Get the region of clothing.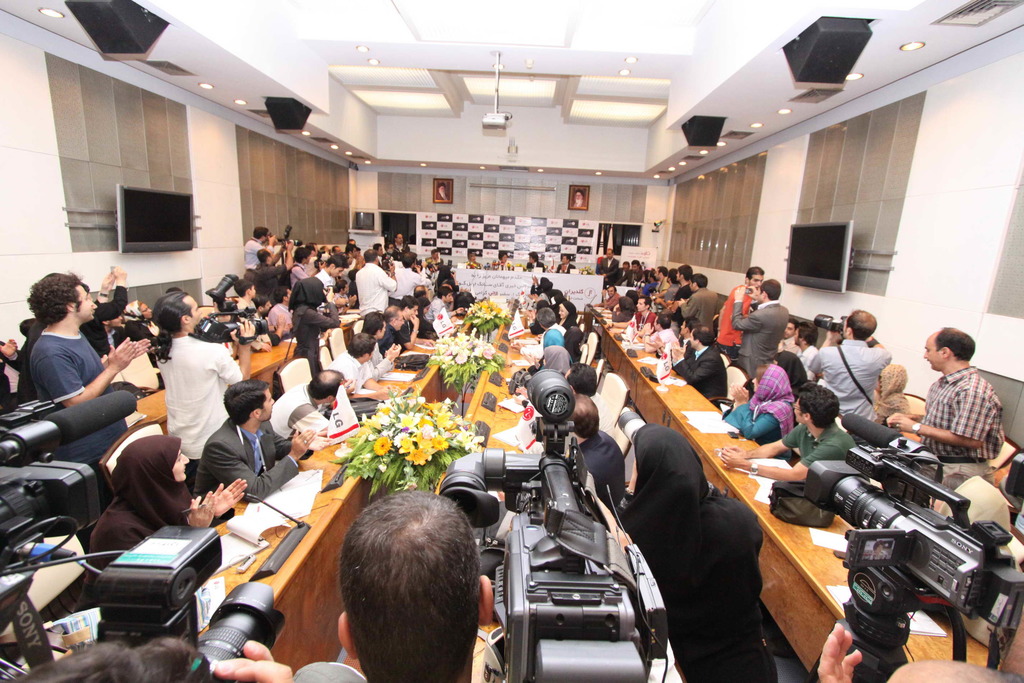
box(611, 494, 780, 682).
